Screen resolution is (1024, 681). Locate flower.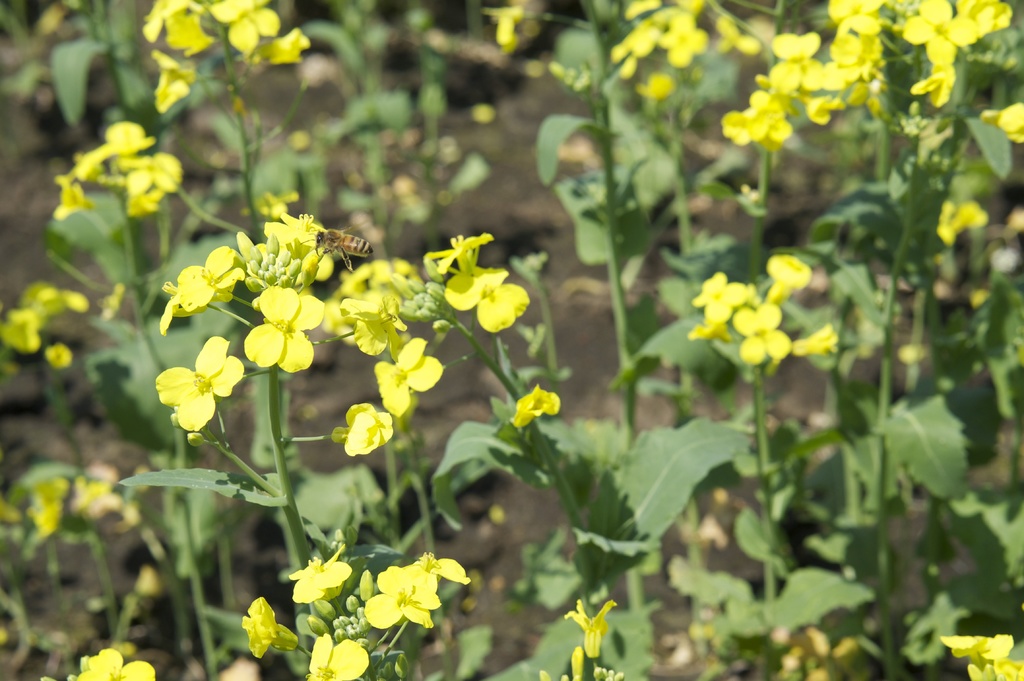
region(405, 549, 474, 589).
